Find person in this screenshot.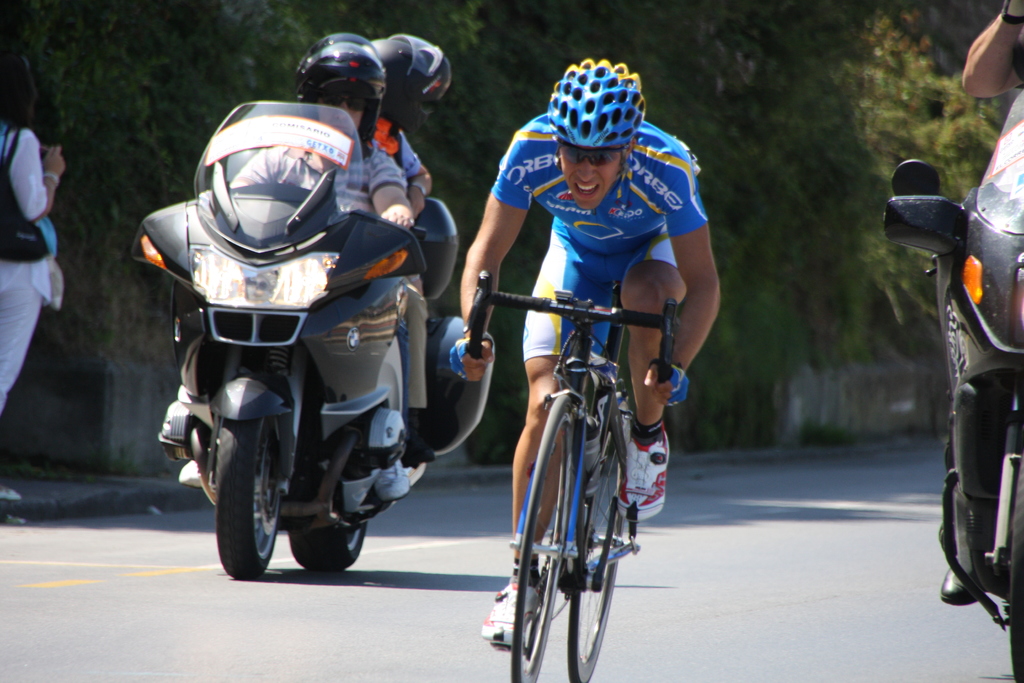
The bounding box for person is (488,103,696,673).
